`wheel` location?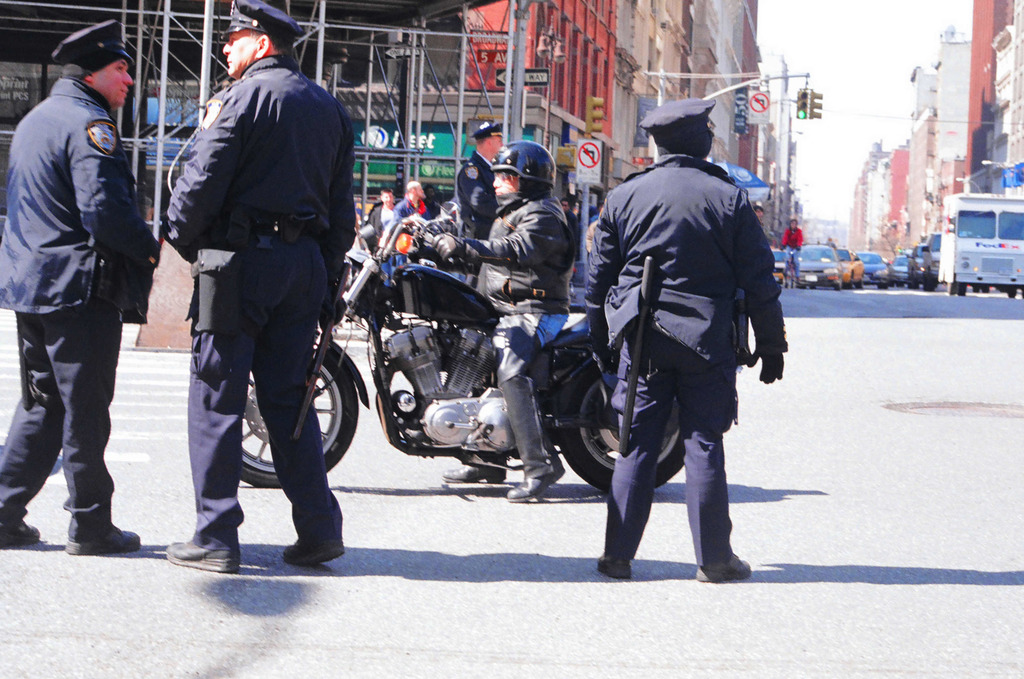
<region>831, 285, 840, 295</region>
